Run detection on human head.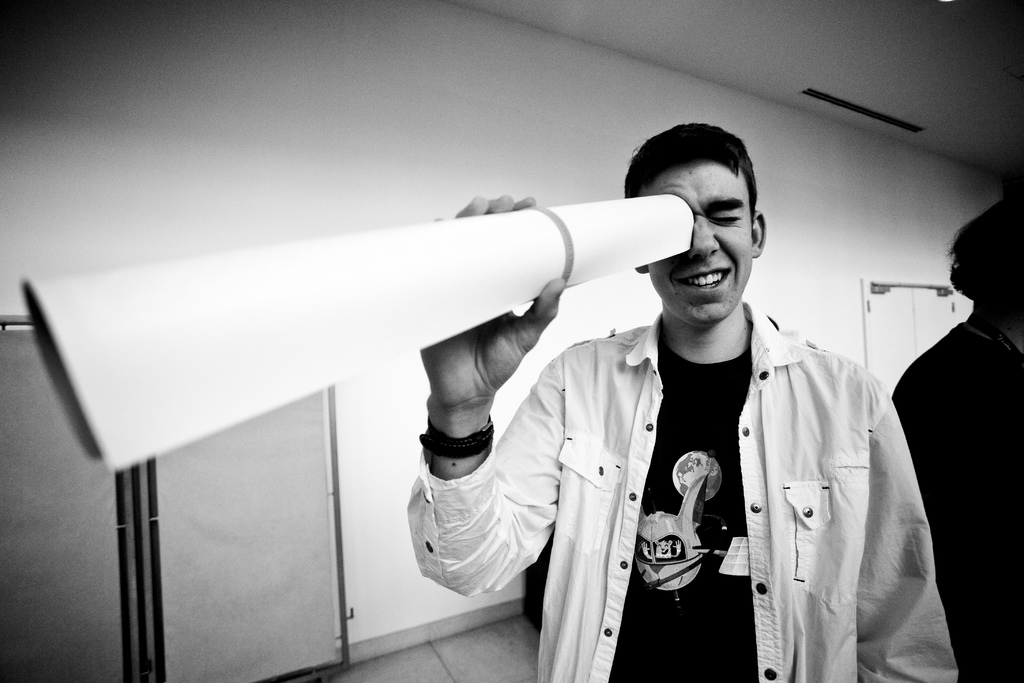
Result: l=944, t=191, r=1023, b=313.
